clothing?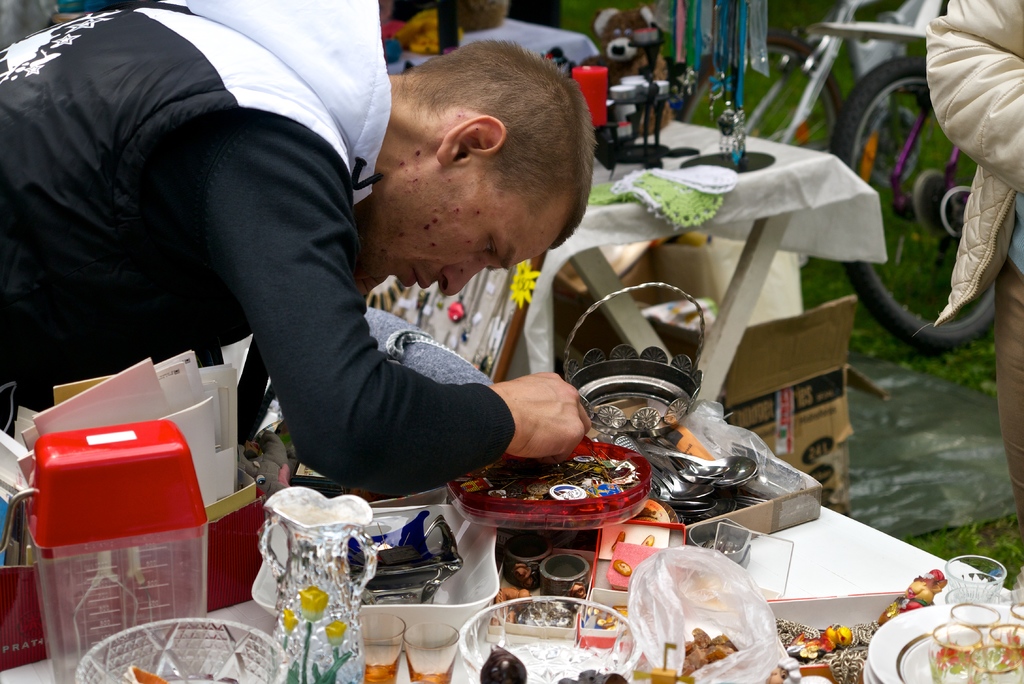
0, 15, 528, 502
